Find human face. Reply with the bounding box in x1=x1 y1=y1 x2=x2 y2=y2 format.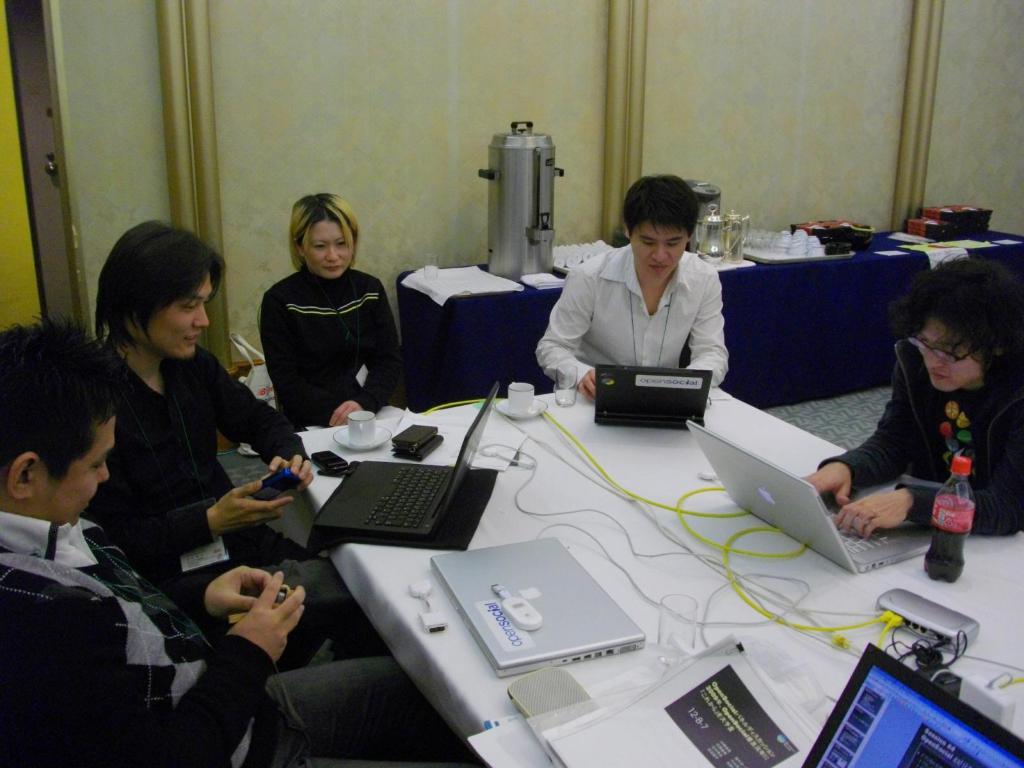
x1=918 y1=323 x2=971 y2=397.
